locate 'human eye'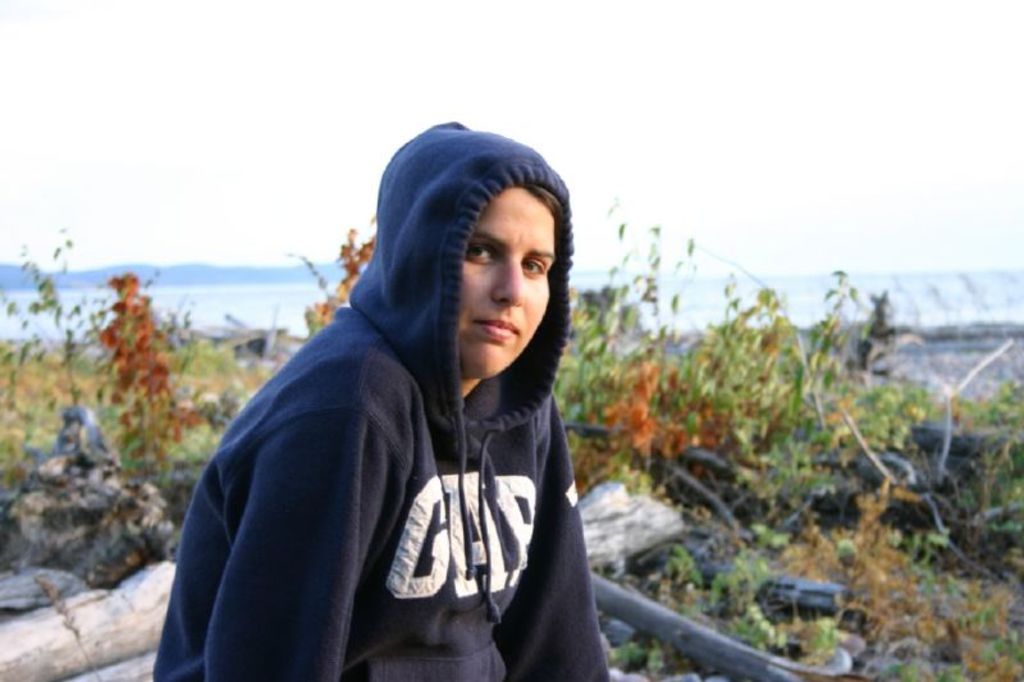
[x1=467, y1=243, x2=494, y2=271]
